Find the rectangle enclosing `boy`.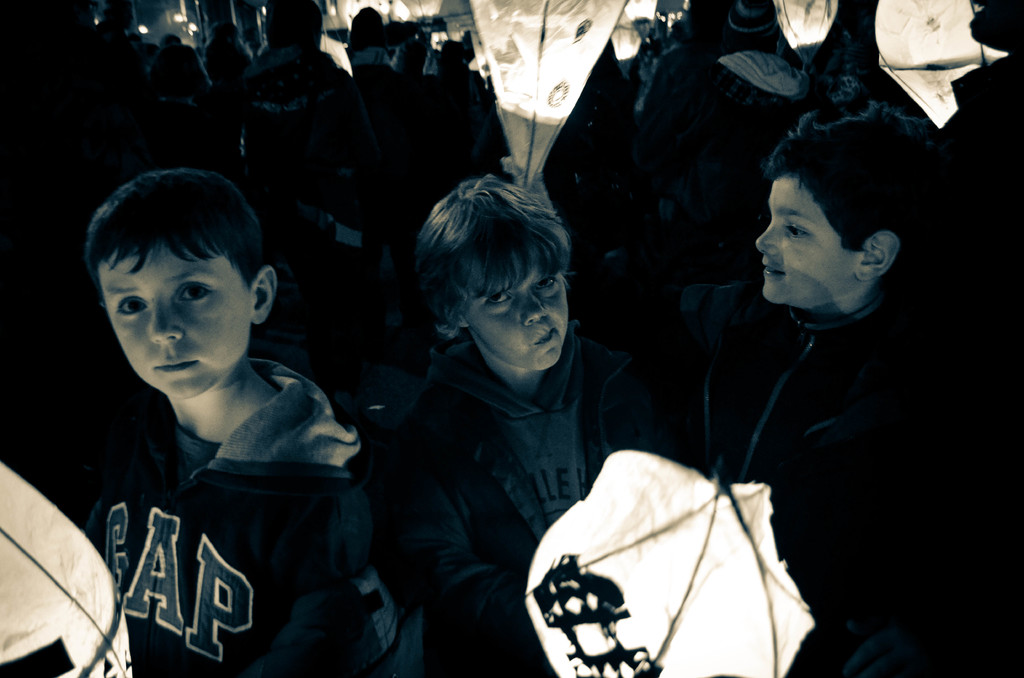
region(60, 170, 385, 677).
